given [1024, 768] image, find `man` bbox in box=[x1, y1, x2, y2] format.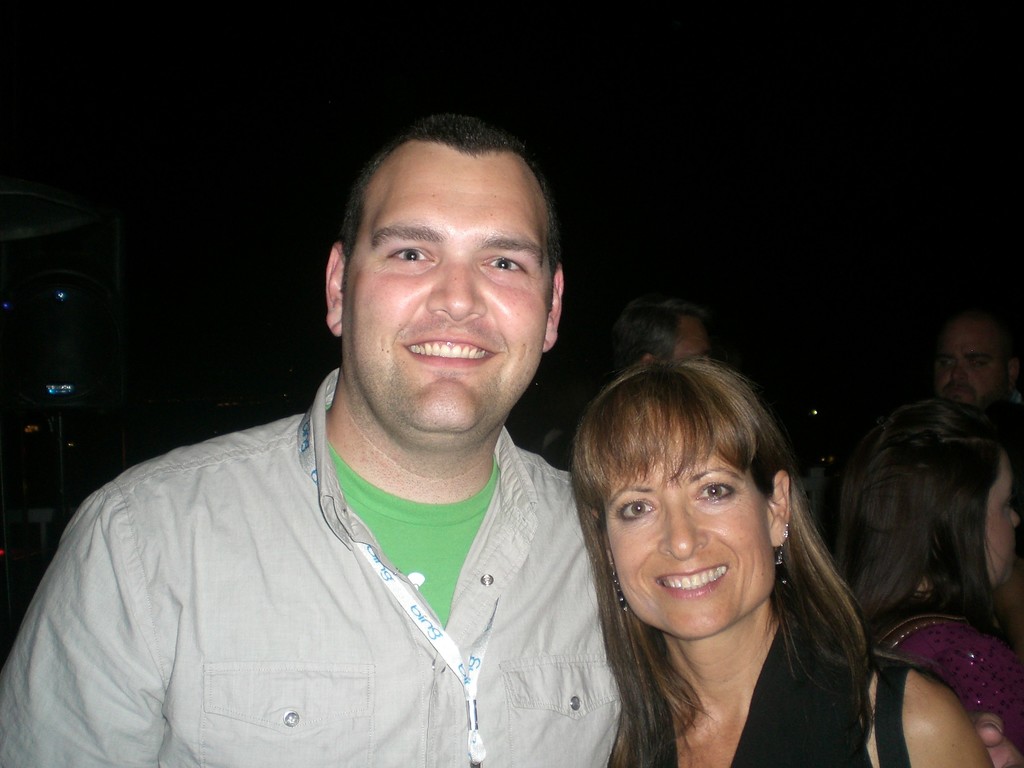
box=[51, 123, 691, 758].
